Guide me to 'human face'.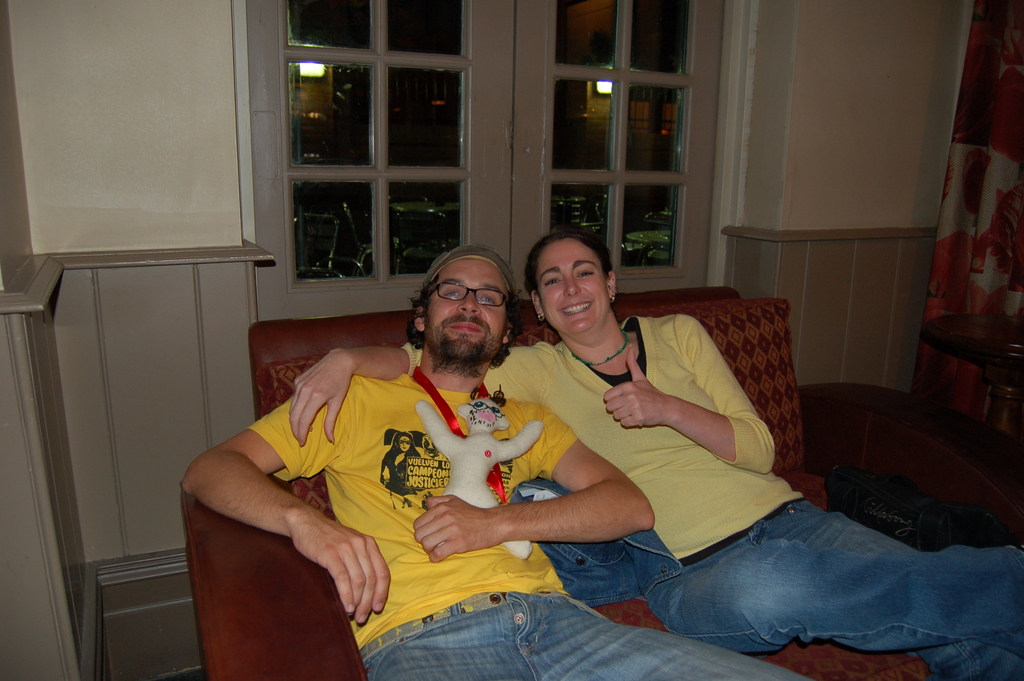
Guidance: {"left": 539, "top": 238, "right": 602, "bottom": 329}.
